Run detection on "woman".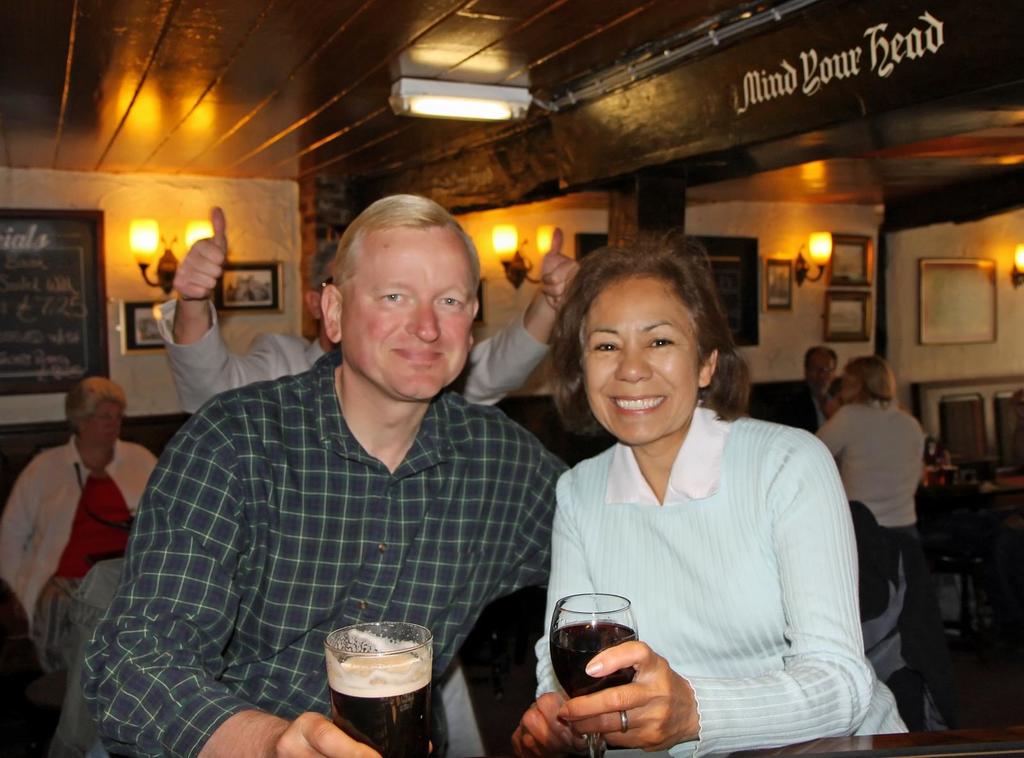
Result: [x1=6, y1=380, x2=170, y2=636].
